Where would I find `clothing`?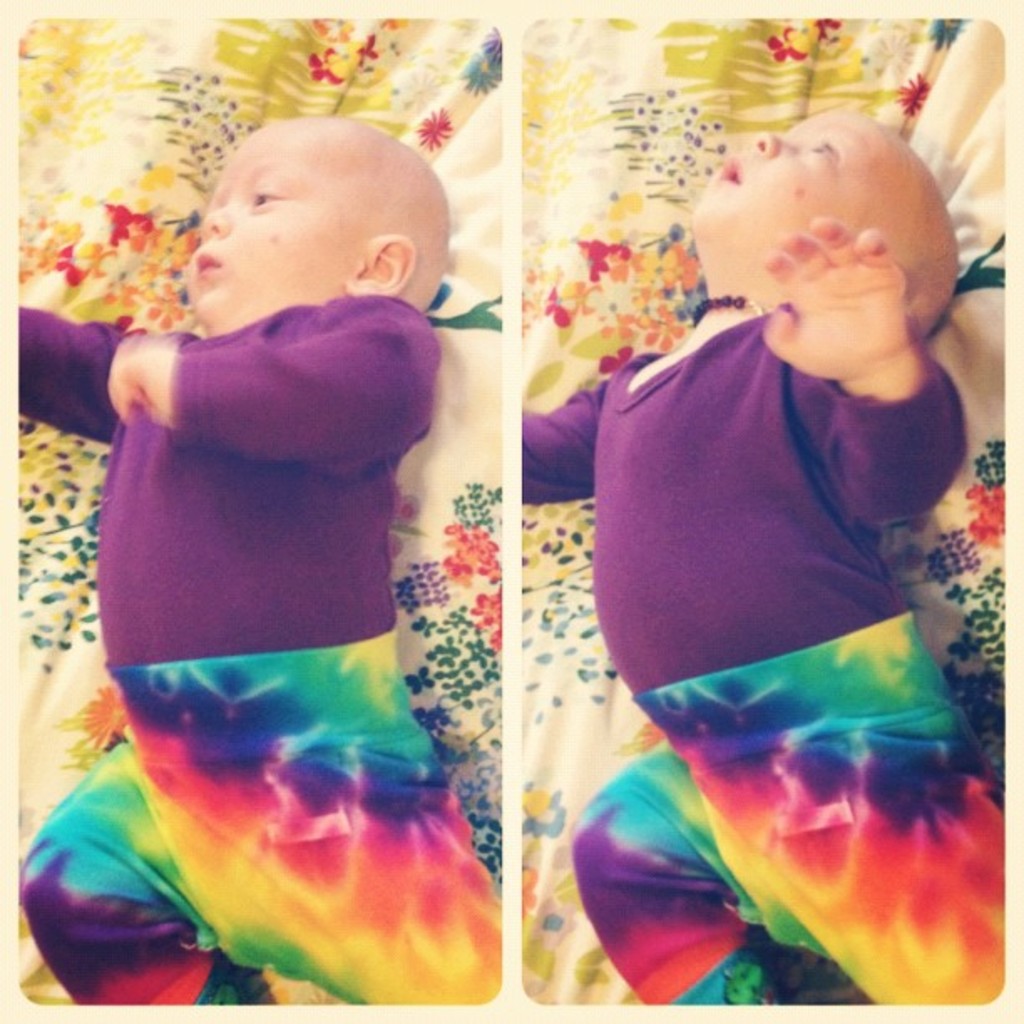
At {"x1": 514, "y1": 346, "x2": 991, "y2": 1016}.
